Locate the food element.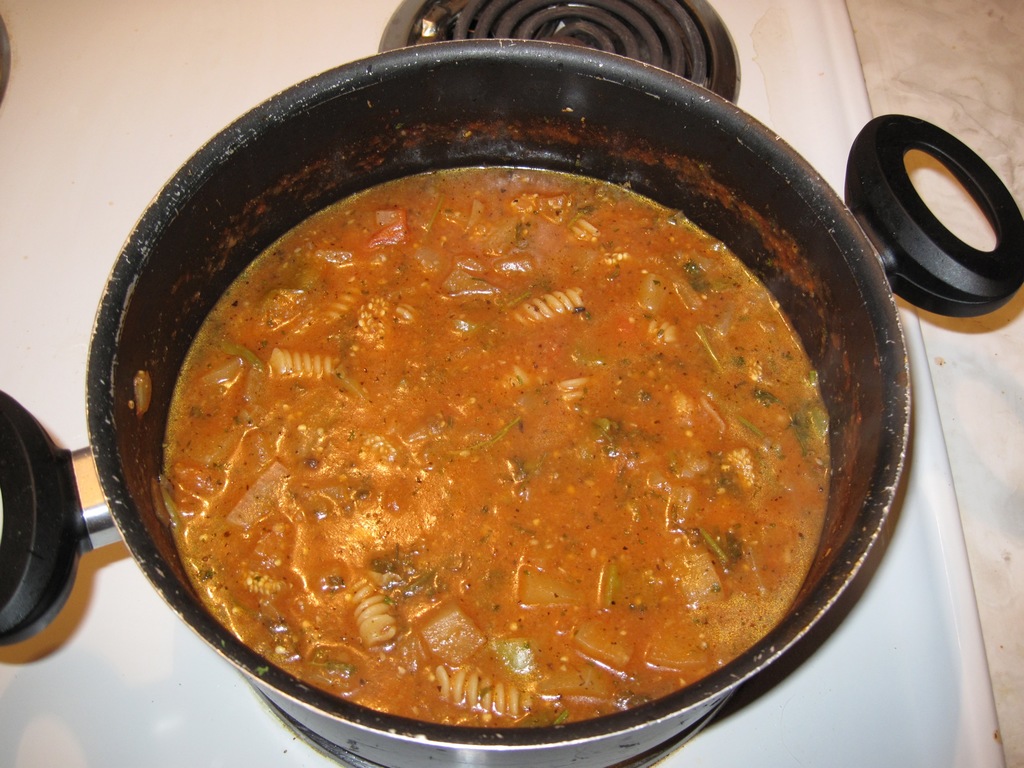
Element bbox: (x1=150, y1=129, x2=842, y2=728).
